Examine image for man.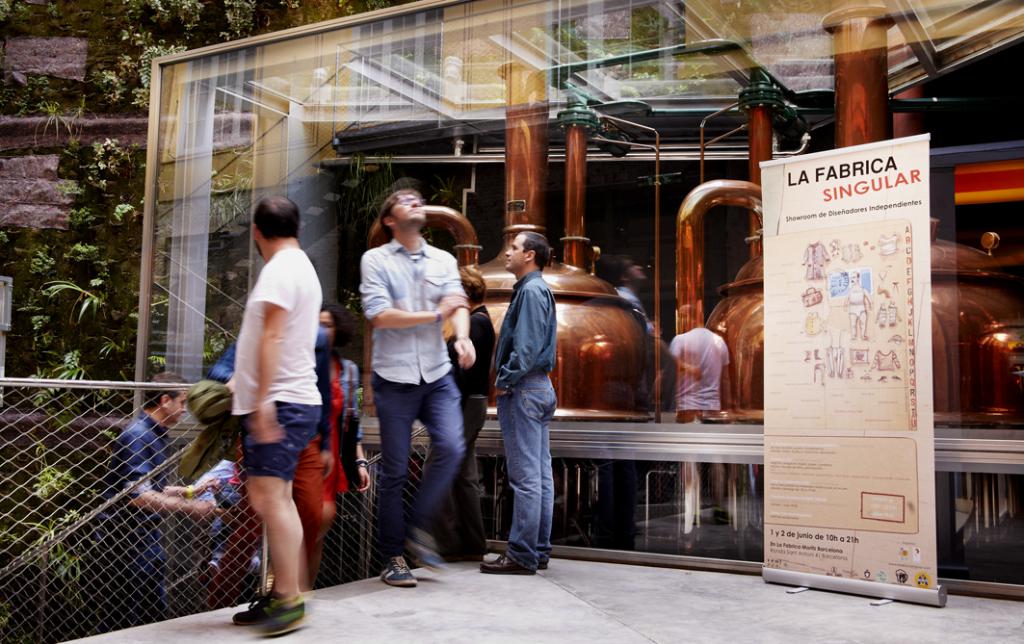
Examination result: <box>87,370,228,626</box>.
